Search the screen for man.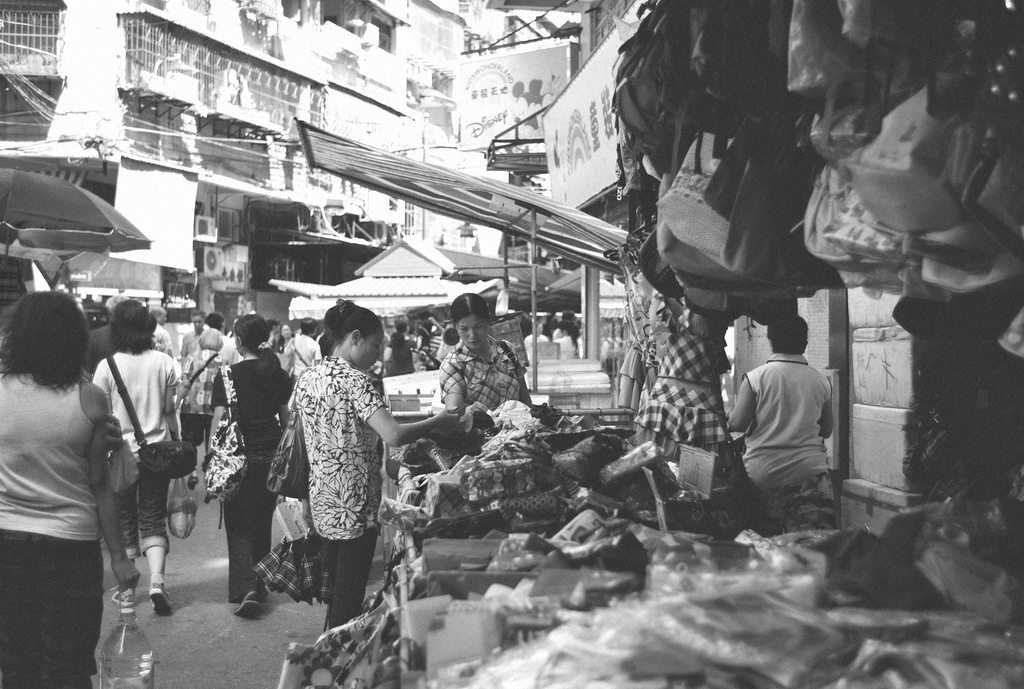
Found at l=179, t=311, r=205, b=367.
